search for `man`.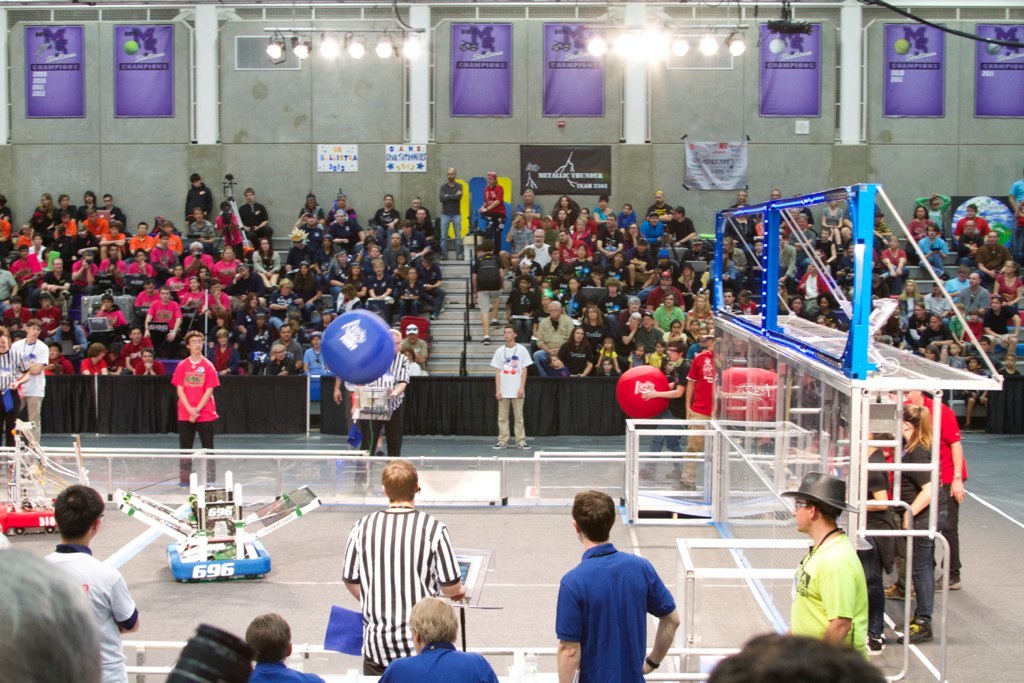
Found at [955,204,987,236].
